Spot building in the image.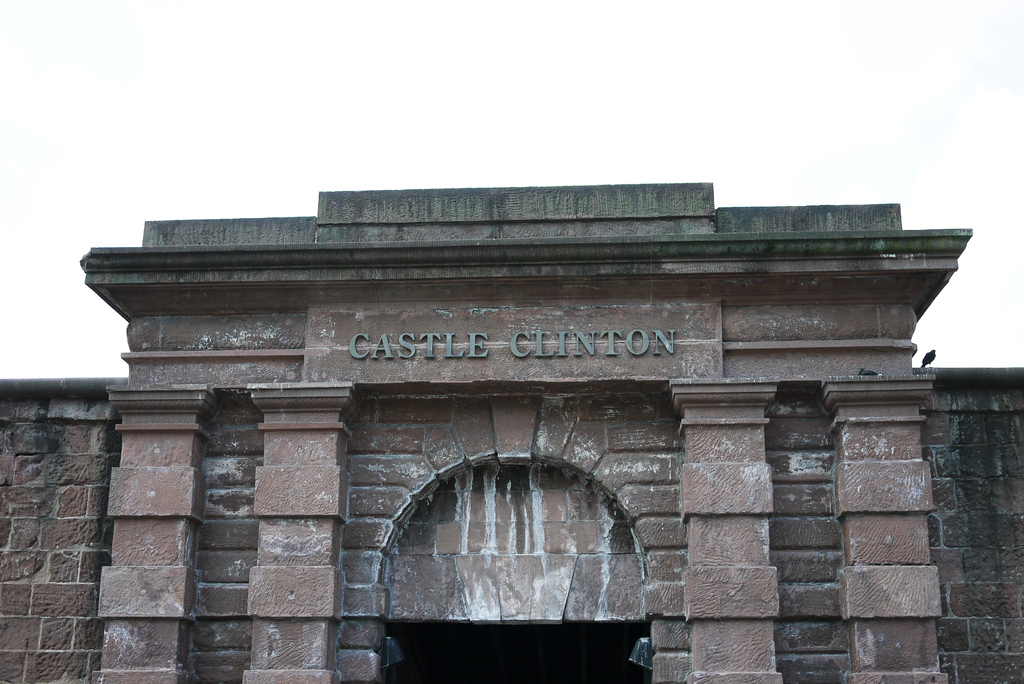
building found at select_region(0, 186, 1023, 683).
